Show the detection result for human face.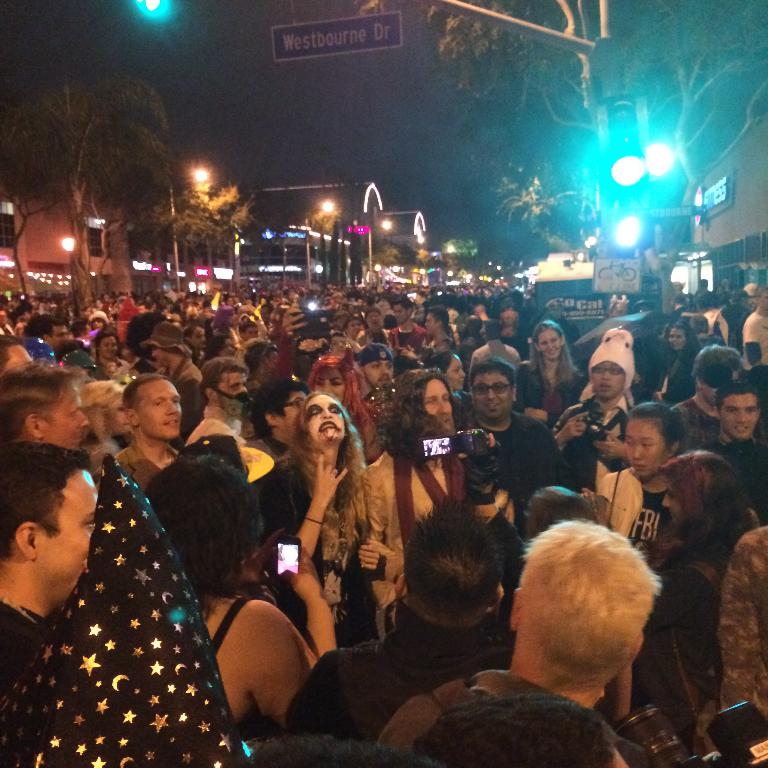
bbox=(475, 377, 511, 420).
